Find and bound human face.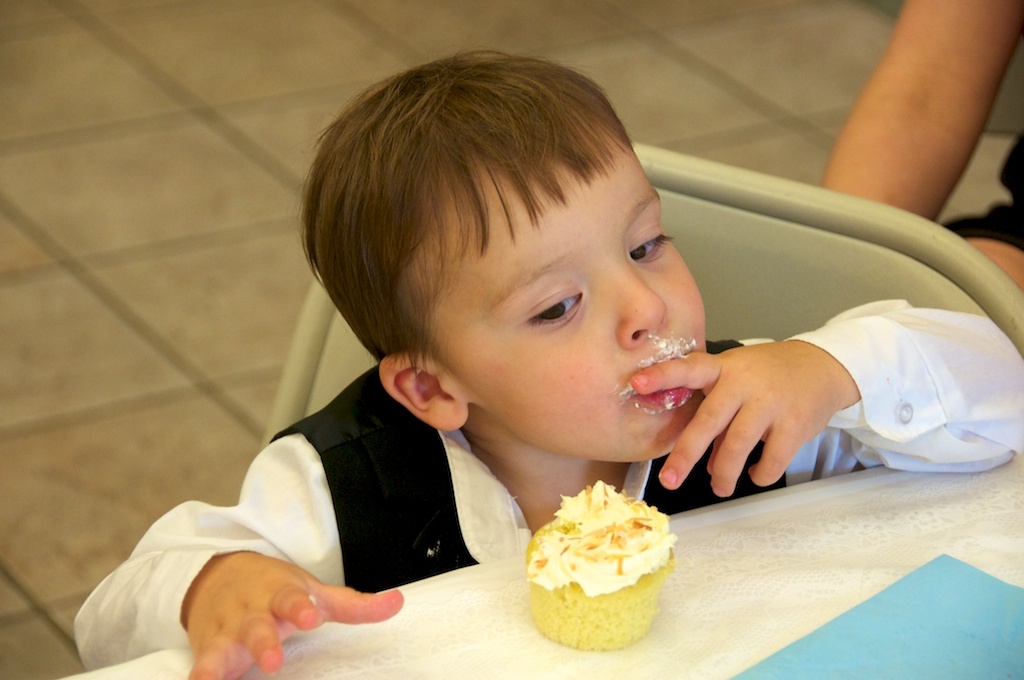
Bound: 434:168:709:459.
